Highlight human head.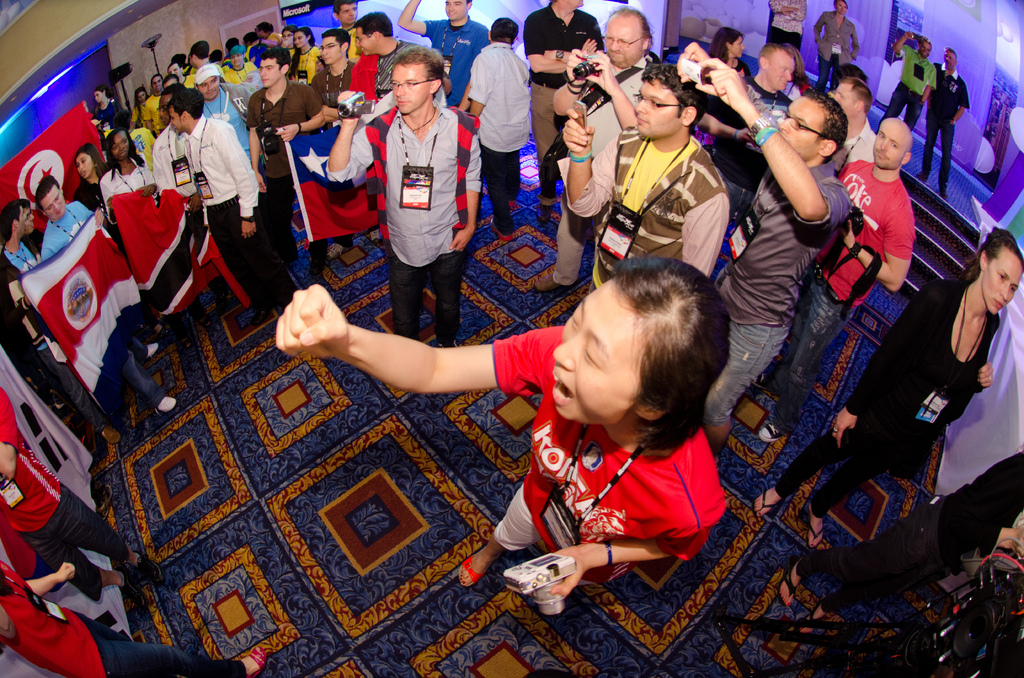
Highlighted region: x1=833, y1=0, x2=851, y2=14.
